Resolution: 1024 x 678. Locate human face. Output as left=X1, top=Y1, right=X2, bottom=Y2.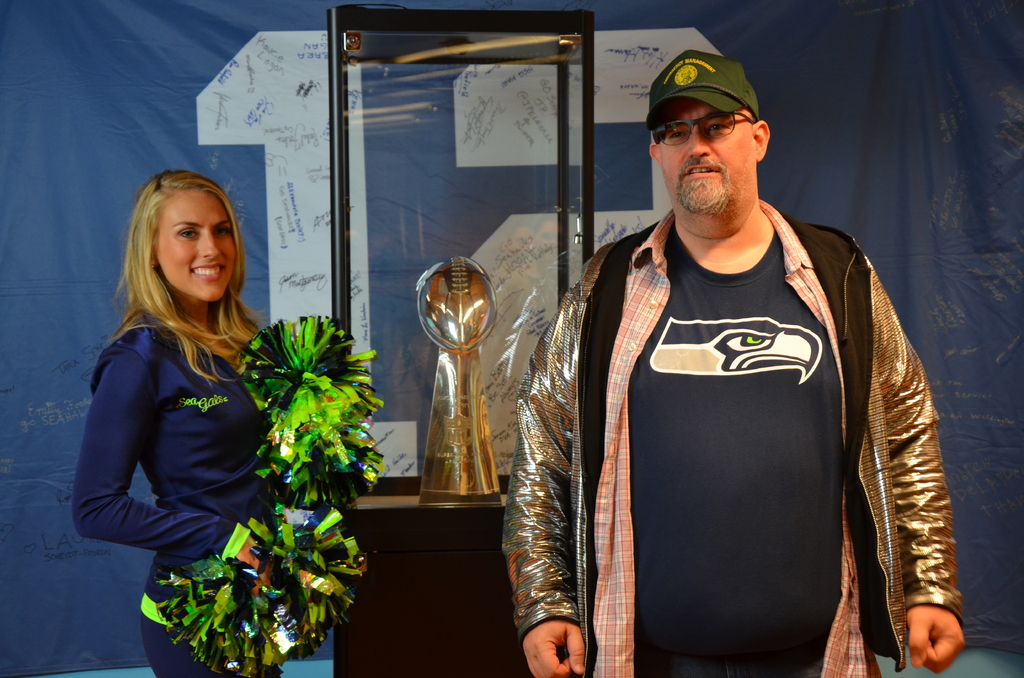
left=652, top=92, right=755, bottom=216.
